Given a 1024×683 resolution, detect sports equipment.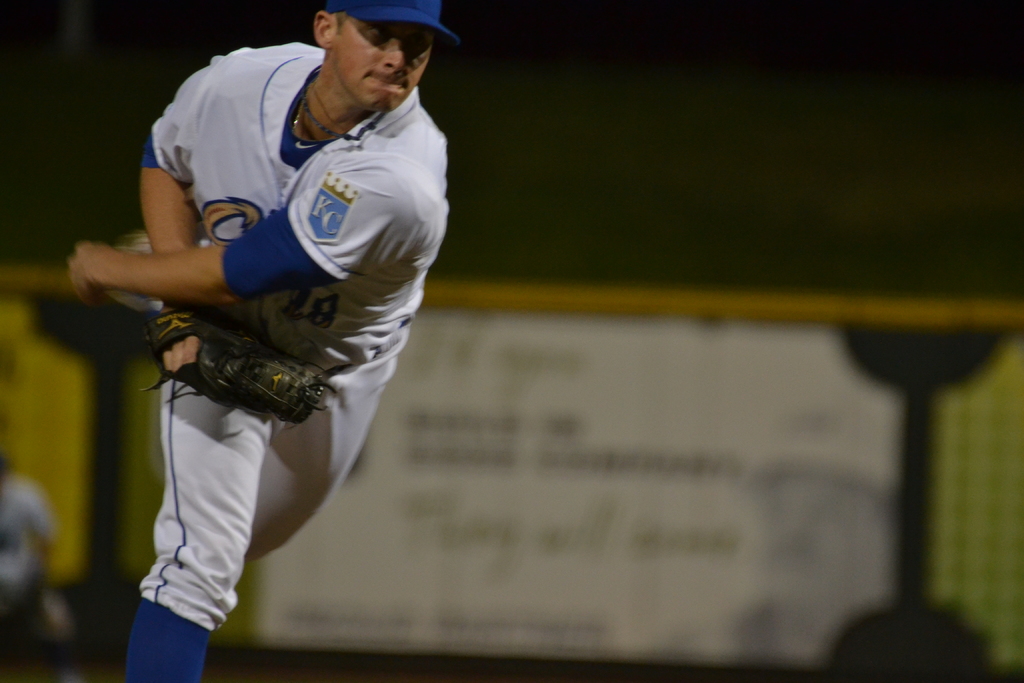
Rect(131, 295, 355, 429).
